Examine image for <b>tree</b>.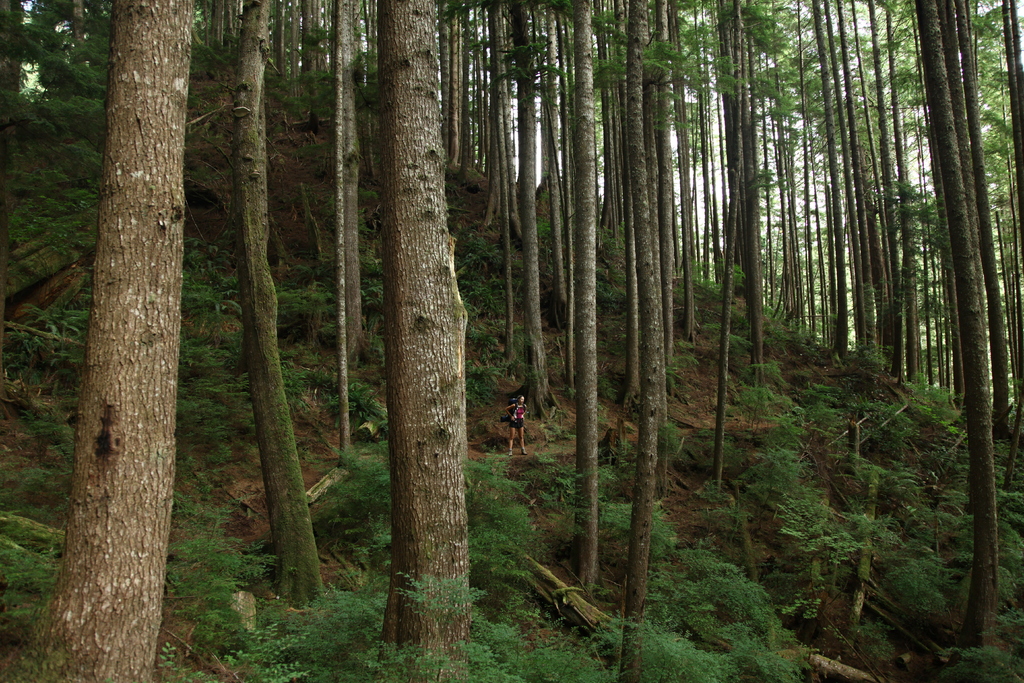
Examination result: (916,0,1020,652).
